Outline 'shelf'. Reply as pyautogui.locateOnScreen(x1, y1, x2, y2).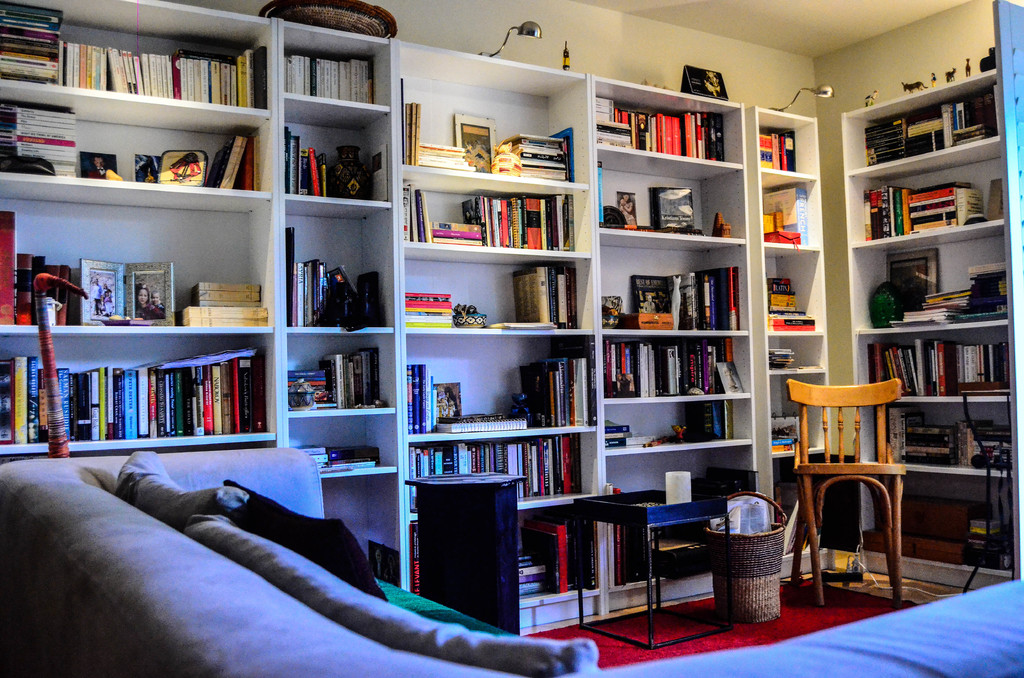
pyautogui.locateOnScreen(583, 156, 747, 232).
